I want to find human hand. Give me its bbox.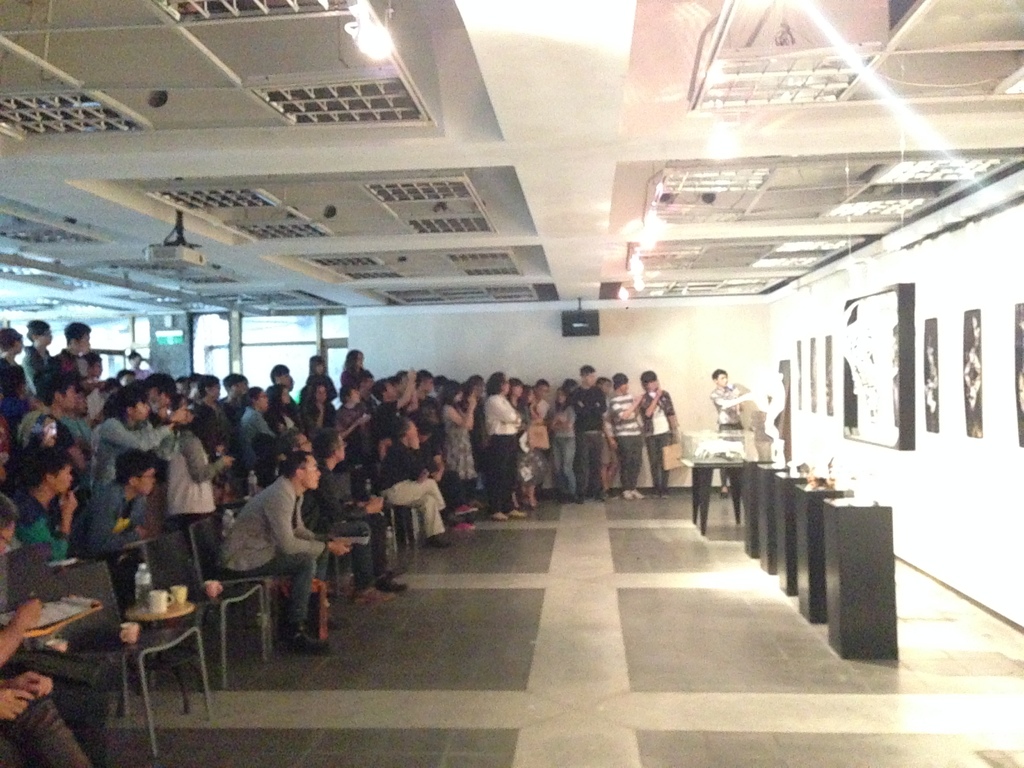
164, 405, 188, 424.
